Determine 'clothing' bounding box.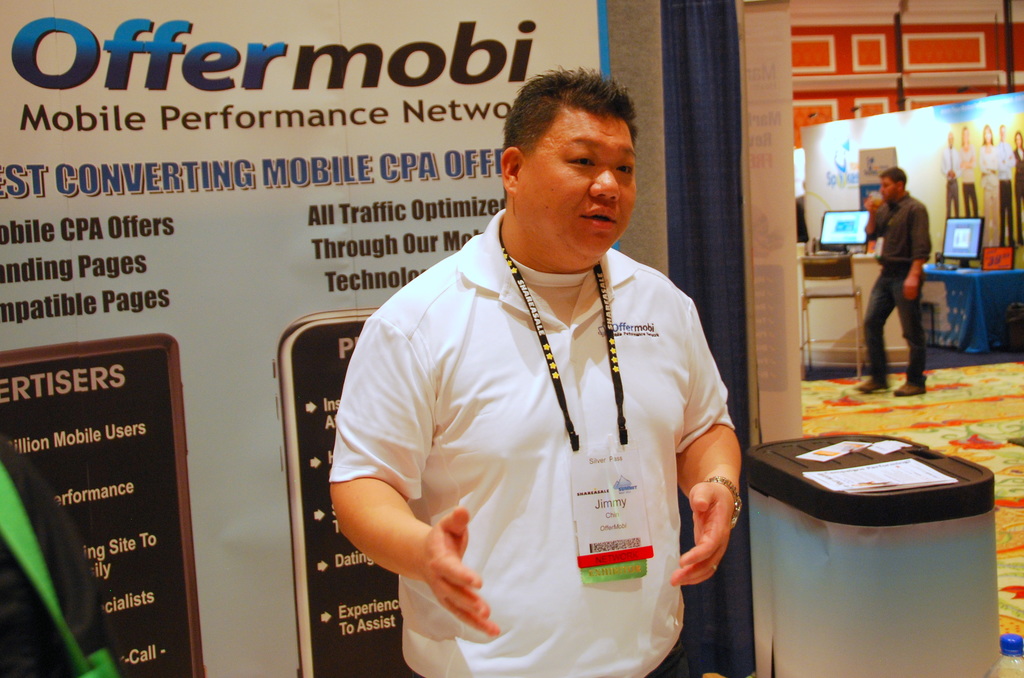
Determined: bbox=(939, 146, 962, 220).
